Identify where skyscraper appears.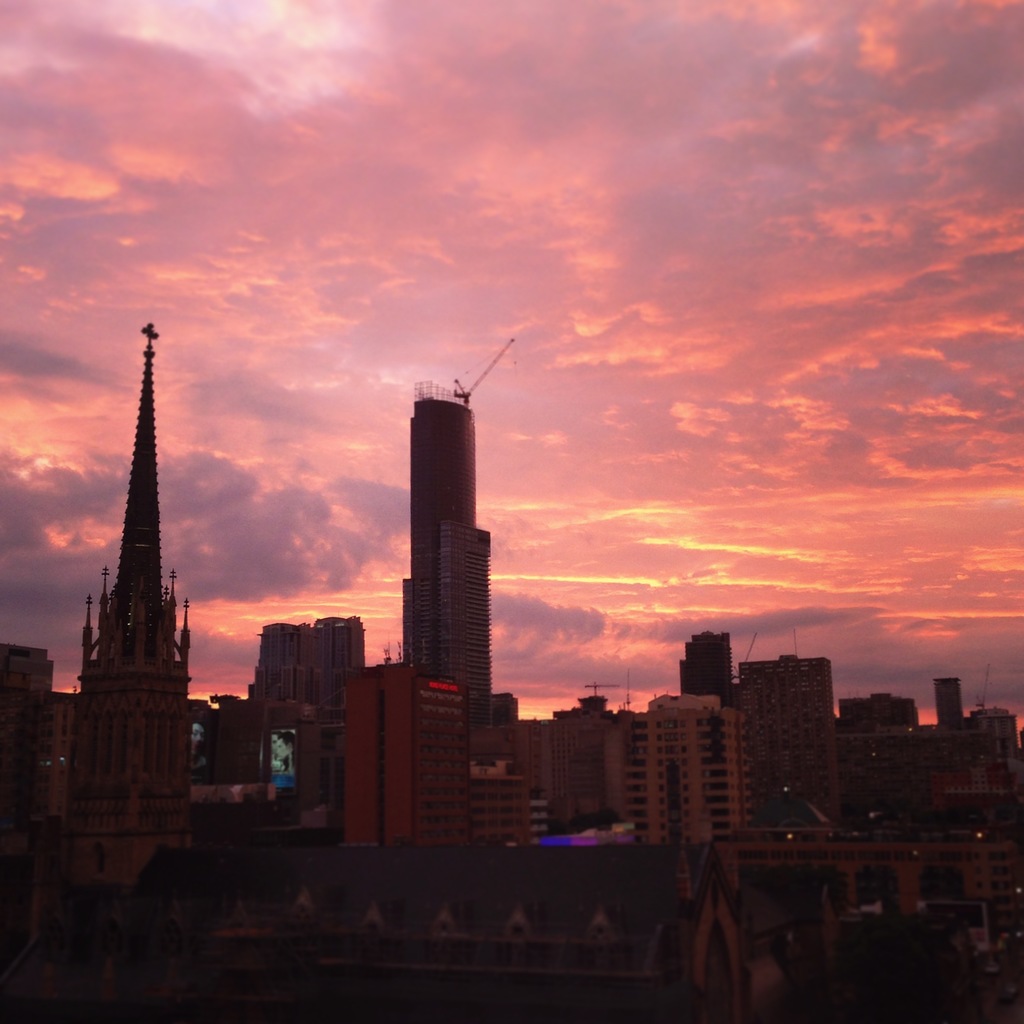
Appears at select_region(360, 394, 538, 721).
